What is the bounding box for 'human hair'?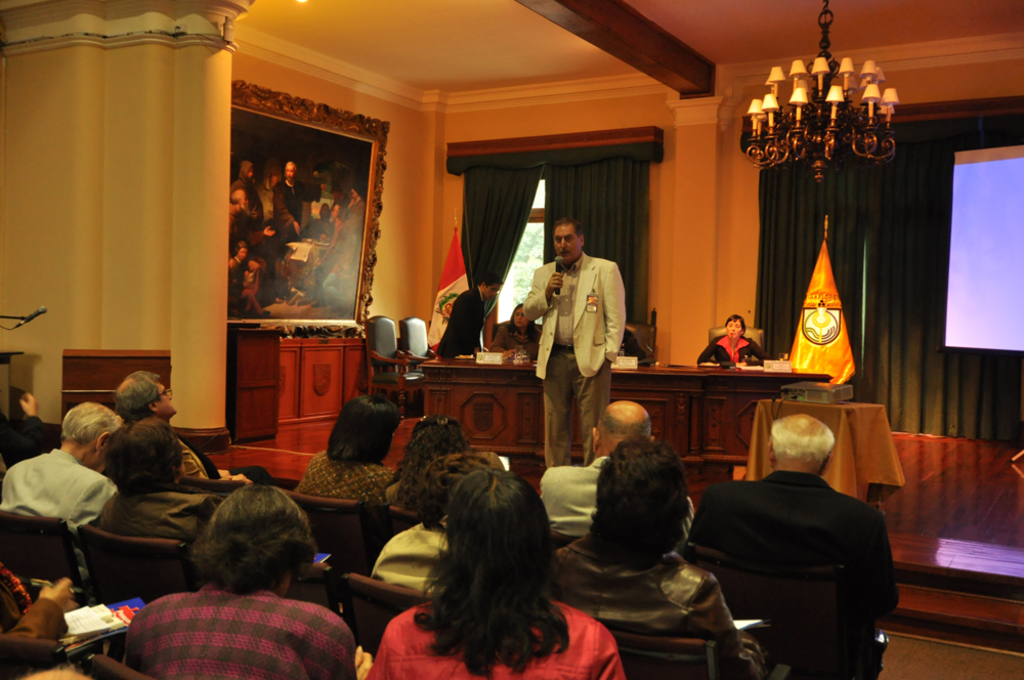
324 389 398 463.
